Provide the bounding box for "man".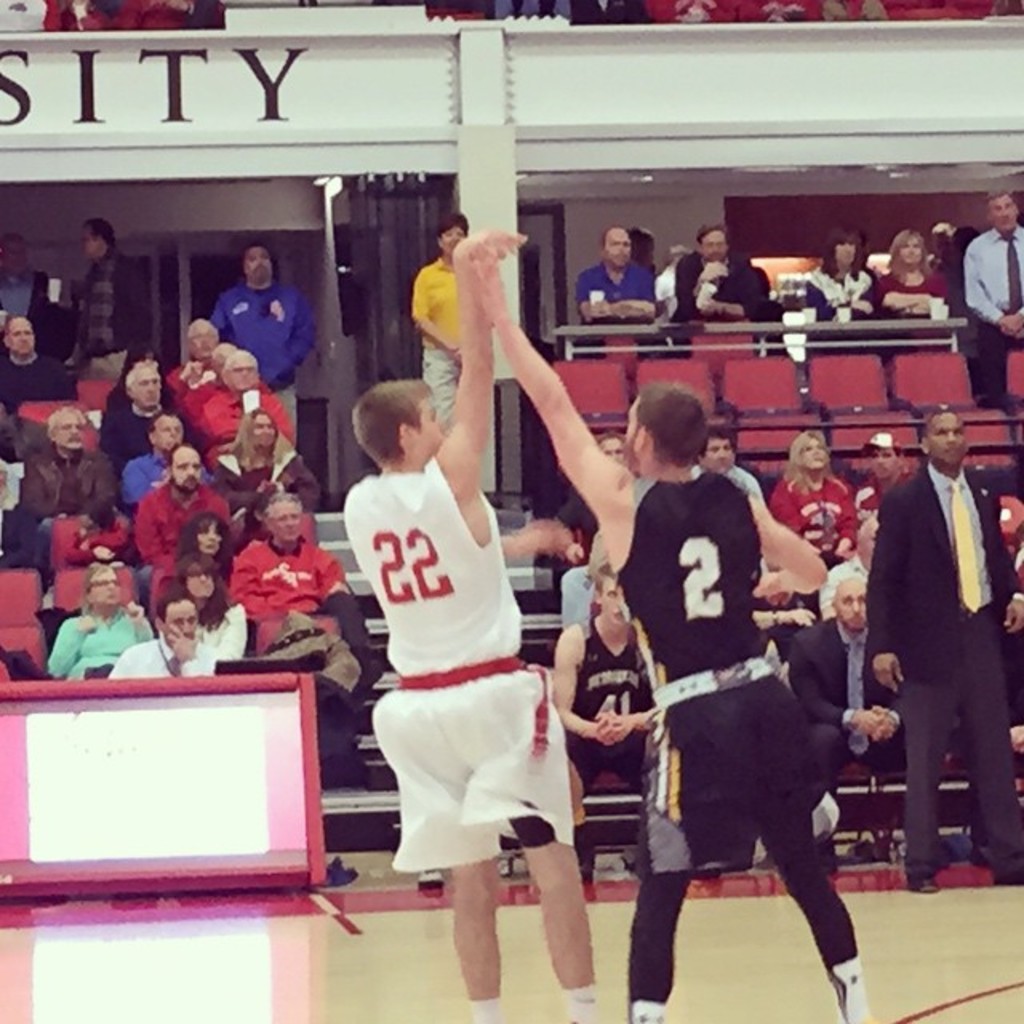
(left=965, top=190, right=1022, bottom=400).
